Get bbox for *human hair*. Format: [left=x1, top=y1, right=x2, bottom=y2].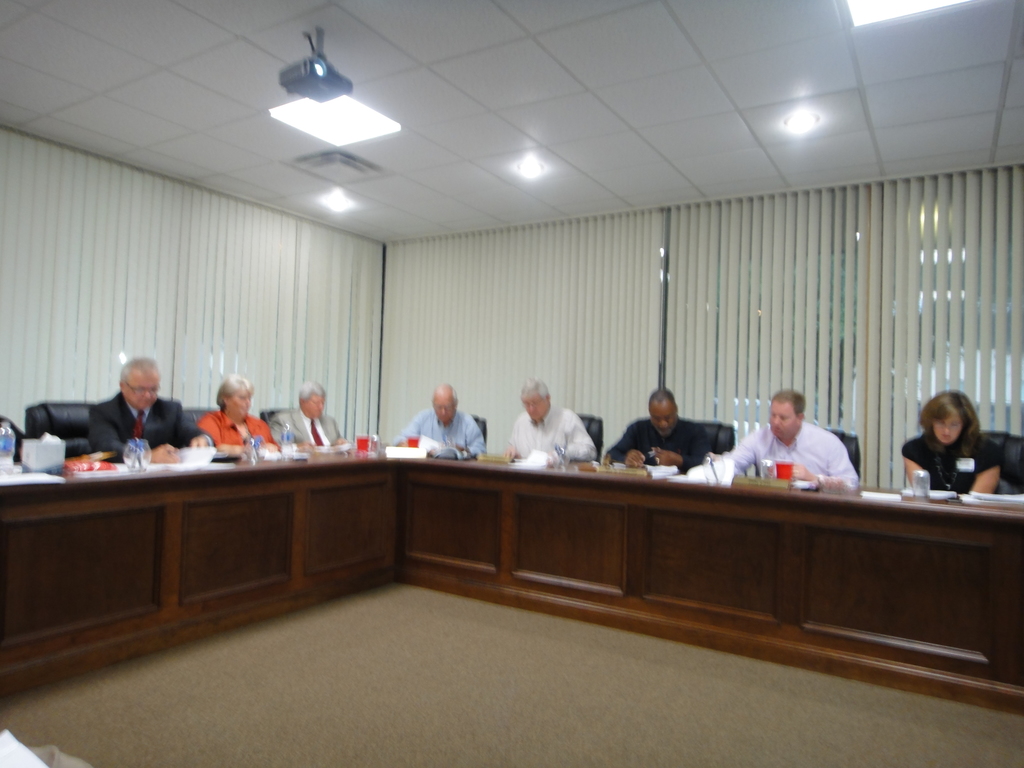
[left=214, top=373, right=255, bottom=409].
